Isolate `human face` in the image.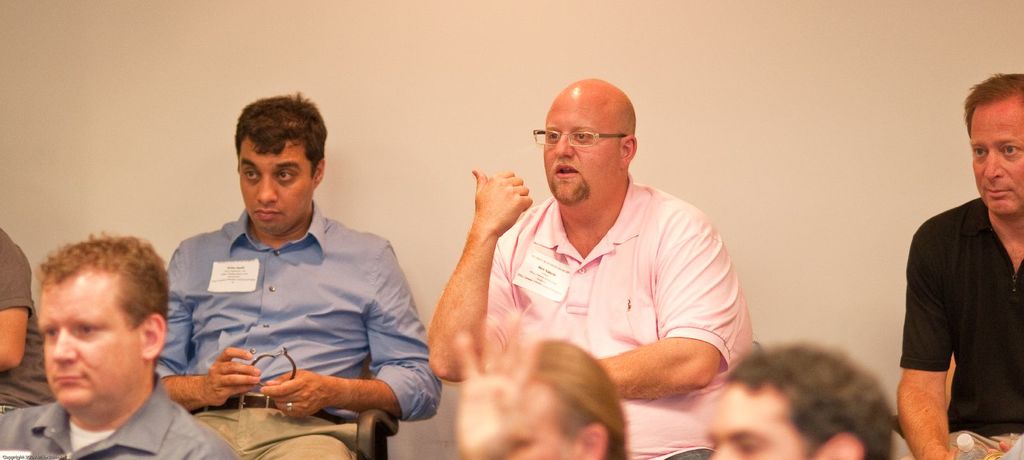
Isolated region: bbox(508, 382, 572, 459).
